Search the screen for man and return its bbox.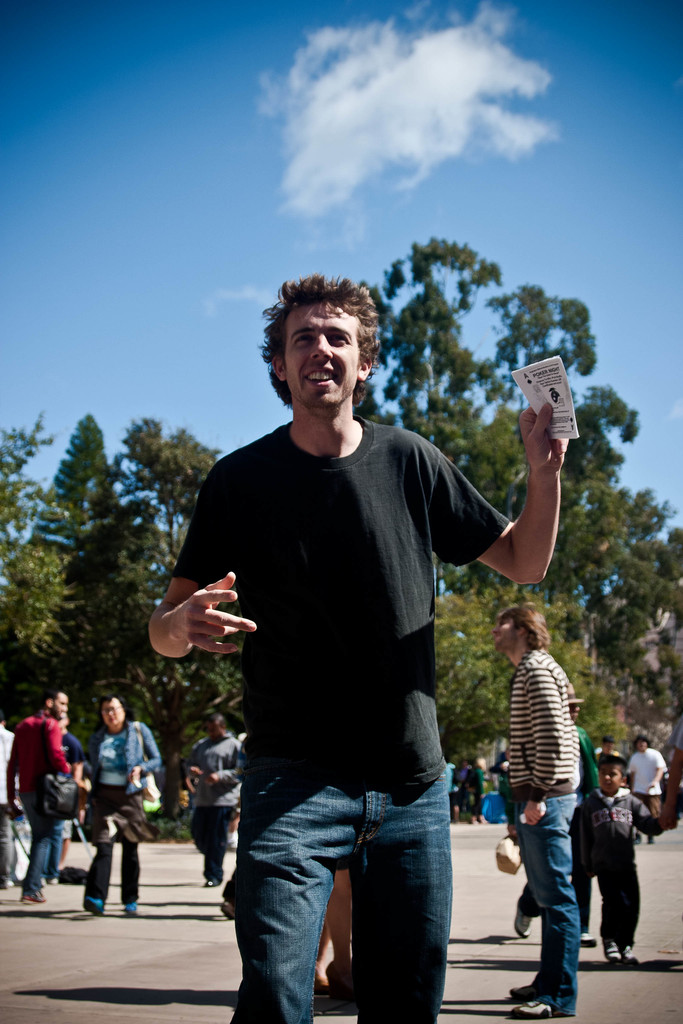
Found: 5:691:69:897.
